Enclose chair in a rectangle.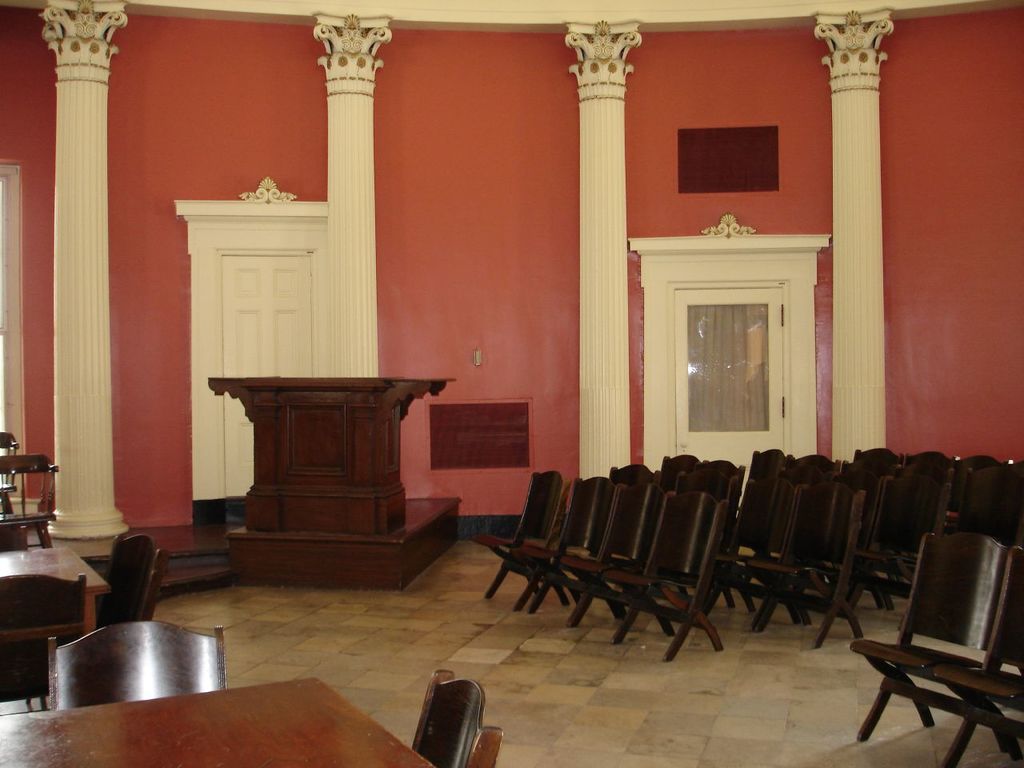
106:536:177:618.
